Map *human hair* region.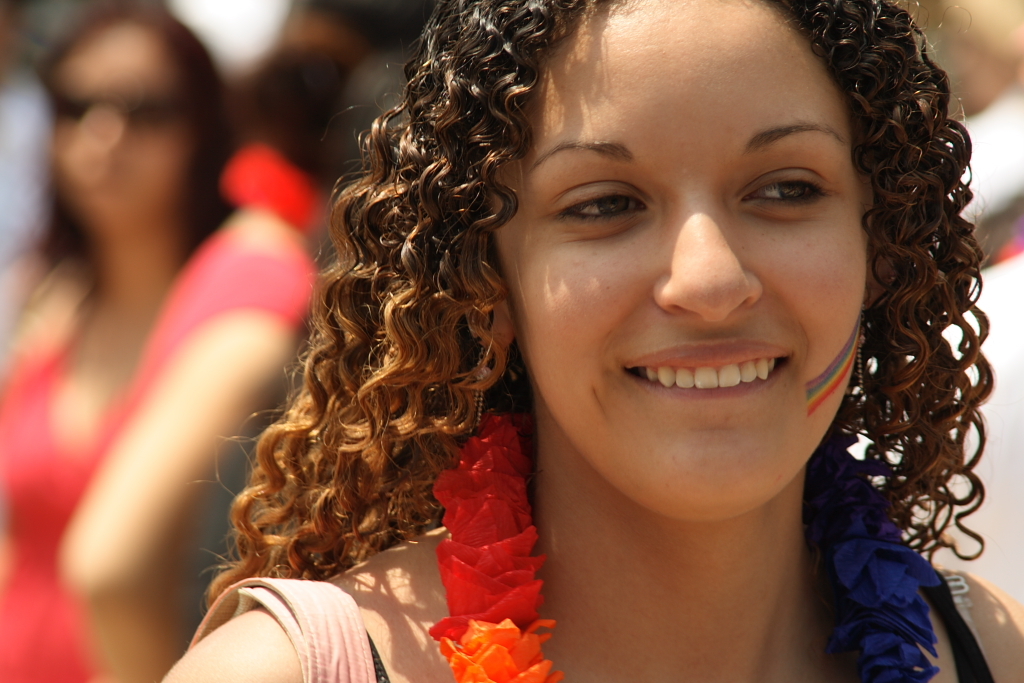
Mapped to region(245, 0, 950, 572).
